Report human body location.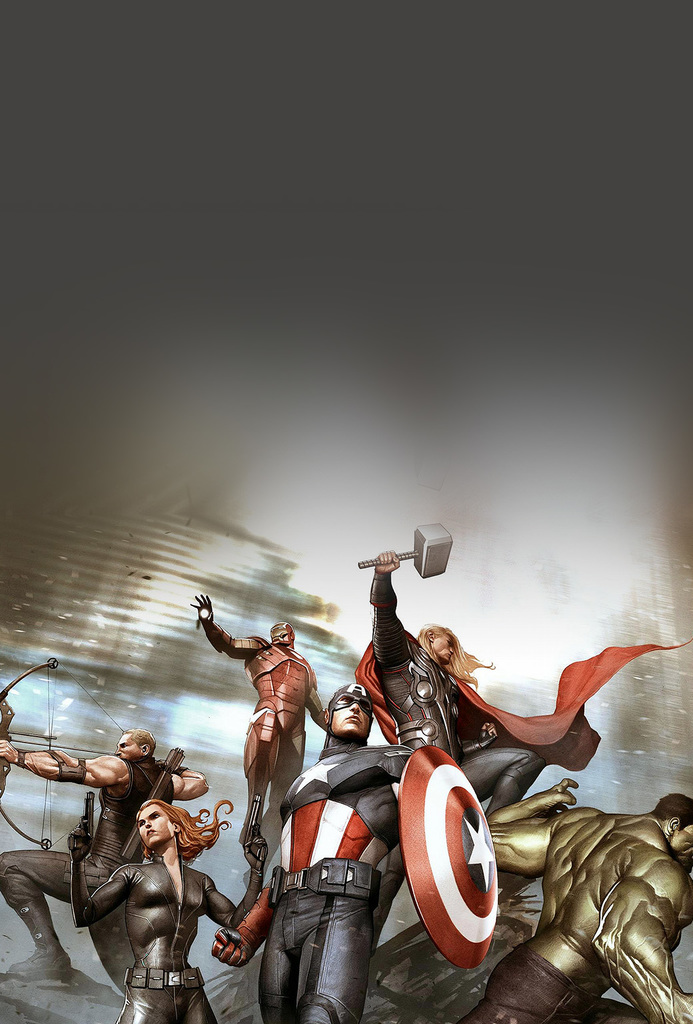
Report: rect(0, 741, 215, 1002).
